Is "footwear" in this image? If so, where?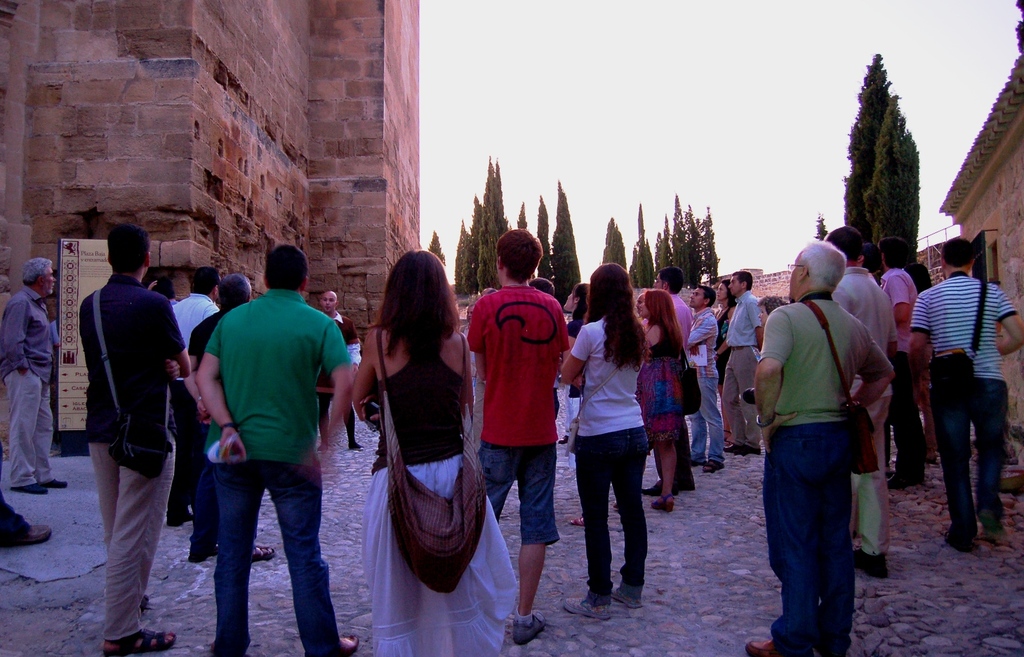
Yes, at (left=105, top=625, right=179, bottom=656).
